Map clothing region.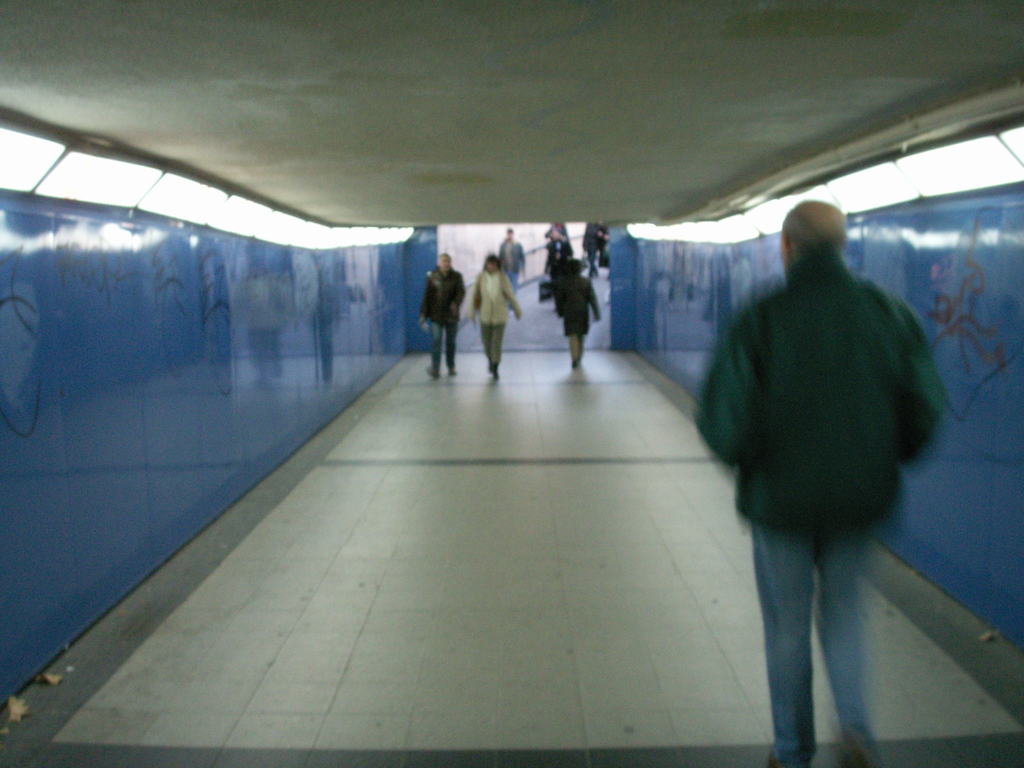
Mapped to [left=546, top=238, right=570, bottom=289].
